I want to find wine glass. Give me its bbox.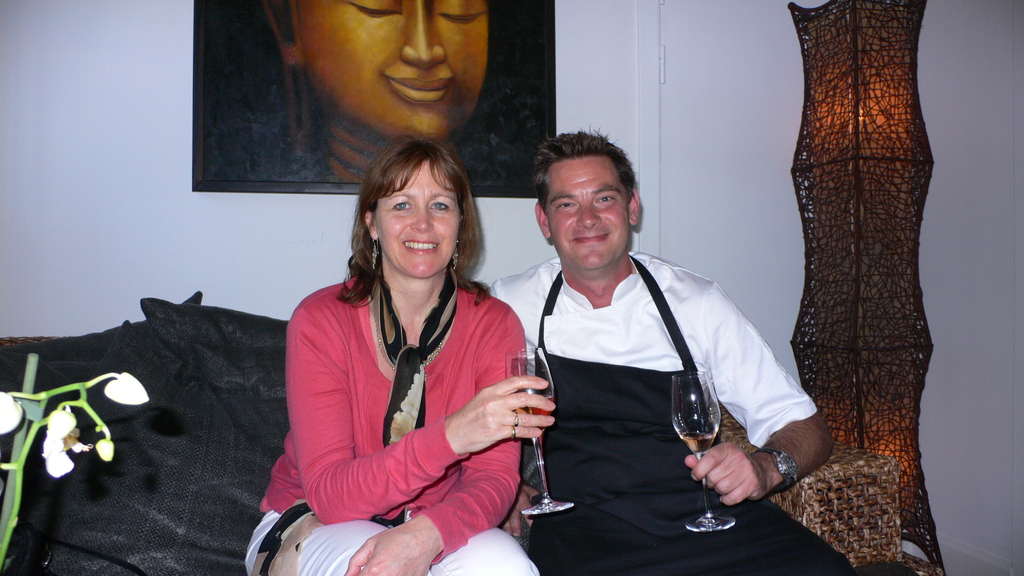
select_region(668, 365, 730, 533).
